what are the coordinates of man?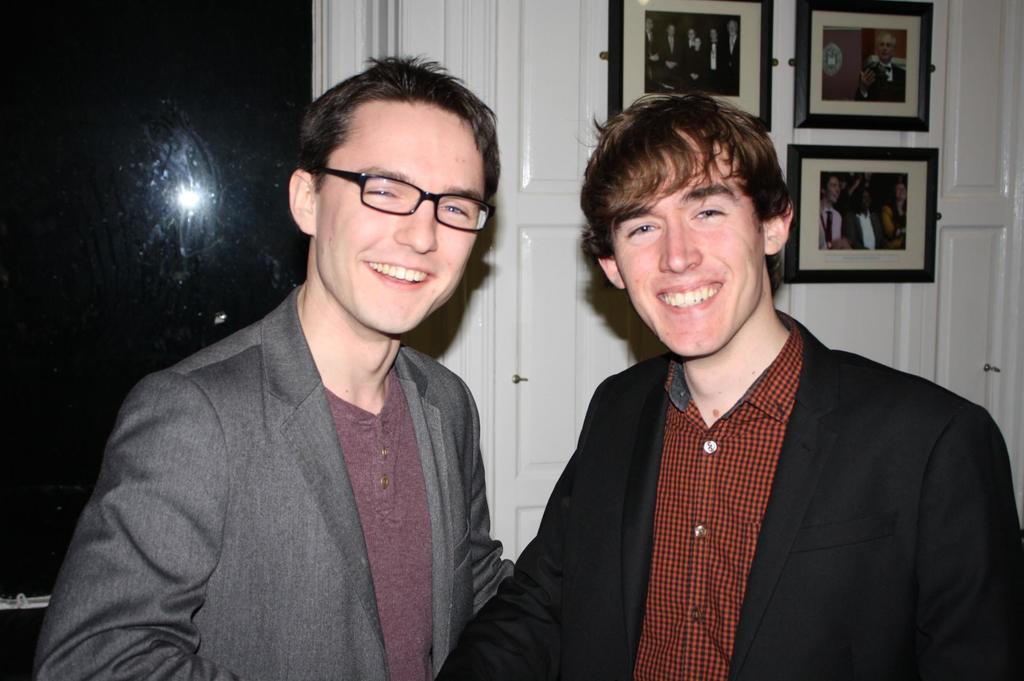
bbox(52, 58, 561, 669).
